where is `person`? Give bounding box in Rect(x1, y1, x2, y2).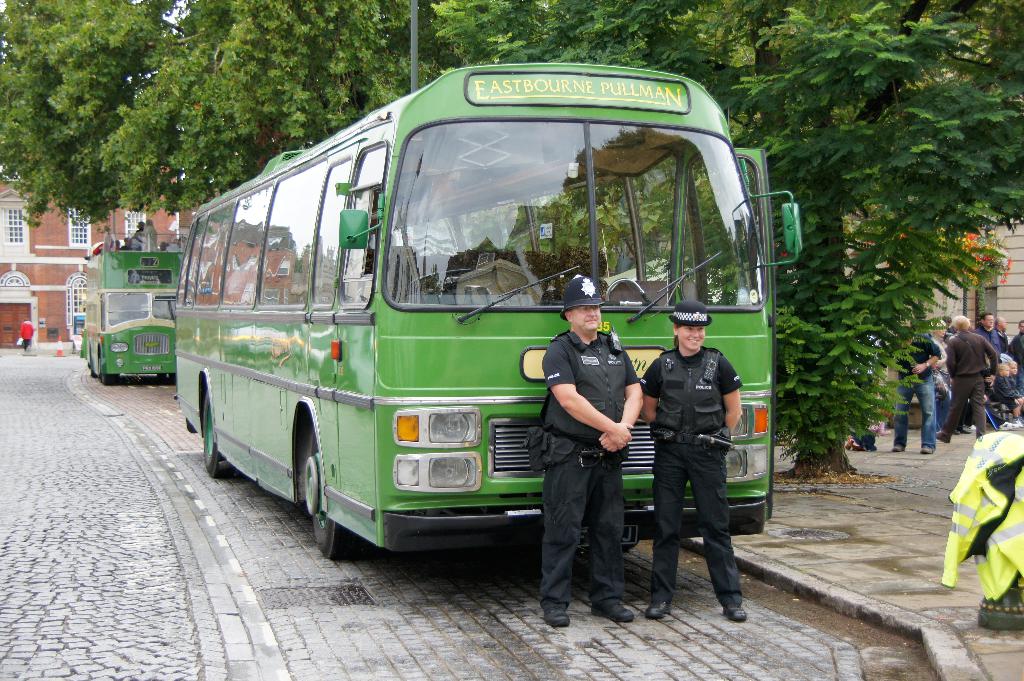
Rect(948, 312, 993, 438).
